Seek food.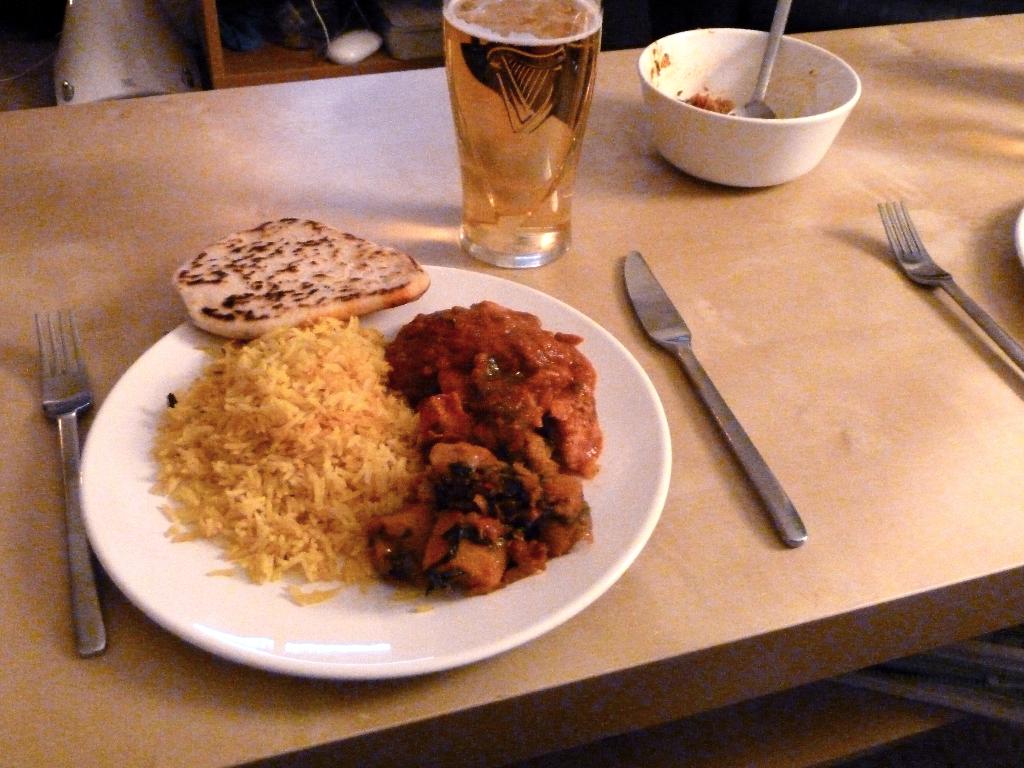
{"left": 172, "top": 216, "right": 430, "bottom": 339}.
